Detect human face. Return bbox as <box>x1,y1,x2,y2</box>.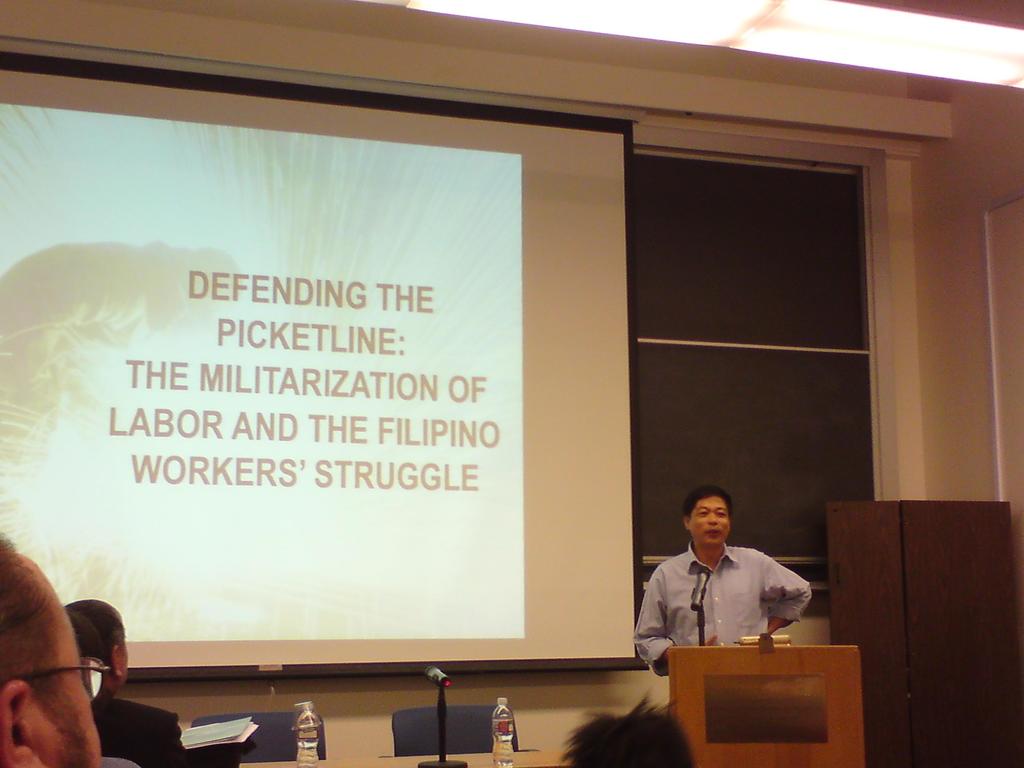
<box>689,491,730,549</box>.
